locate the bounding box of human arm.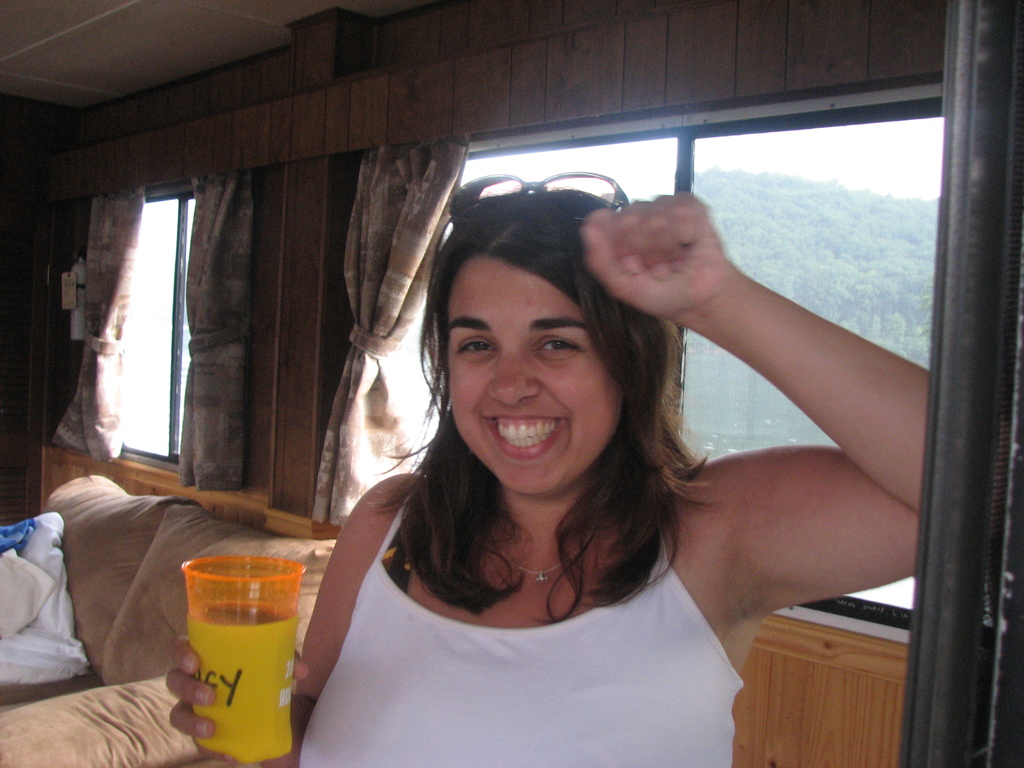
Bounding box: x1=636, y1=149, x2=933, y2=628.
